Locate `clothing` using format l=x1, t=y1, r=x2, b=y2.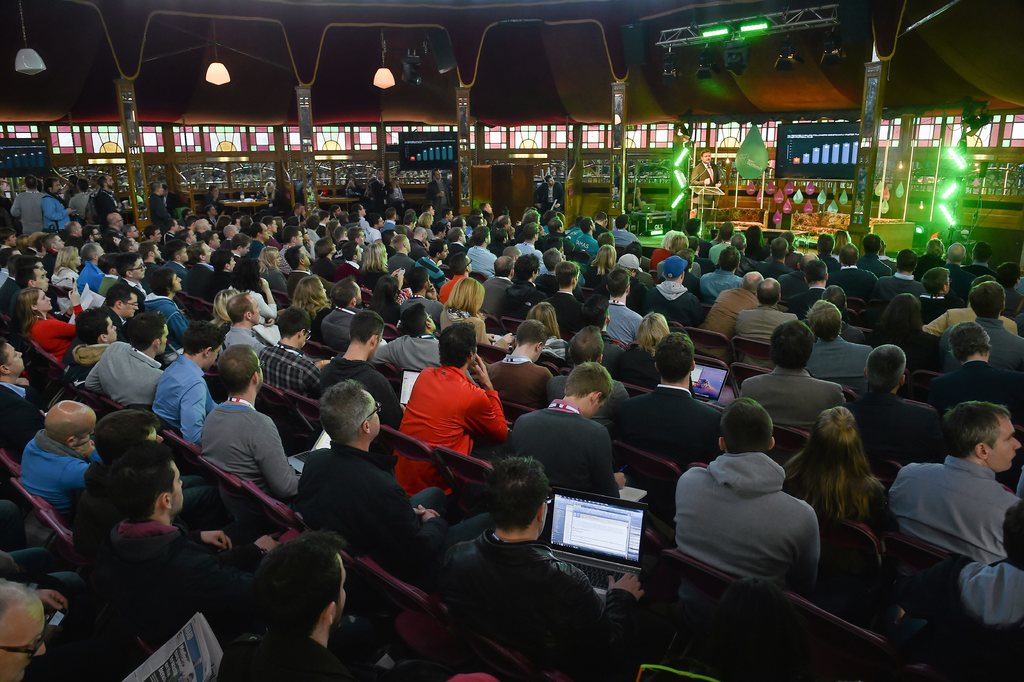
l=645, t=276, r=705, b=334.
